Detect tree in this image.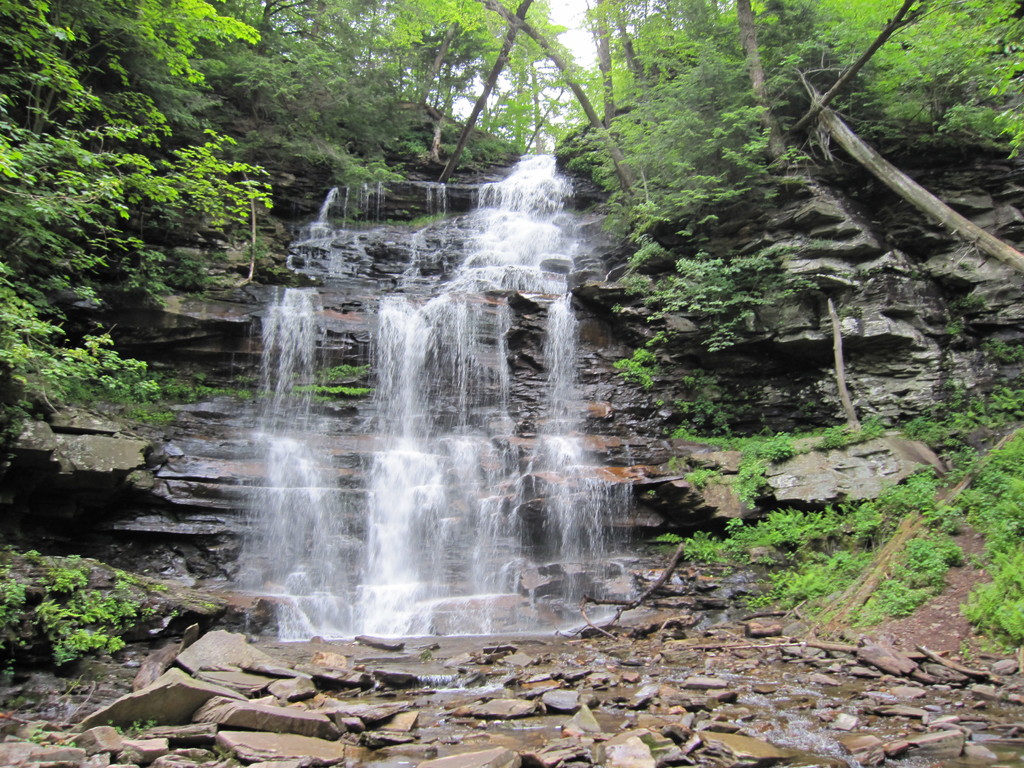
Detection: [710,26,1018,341].
